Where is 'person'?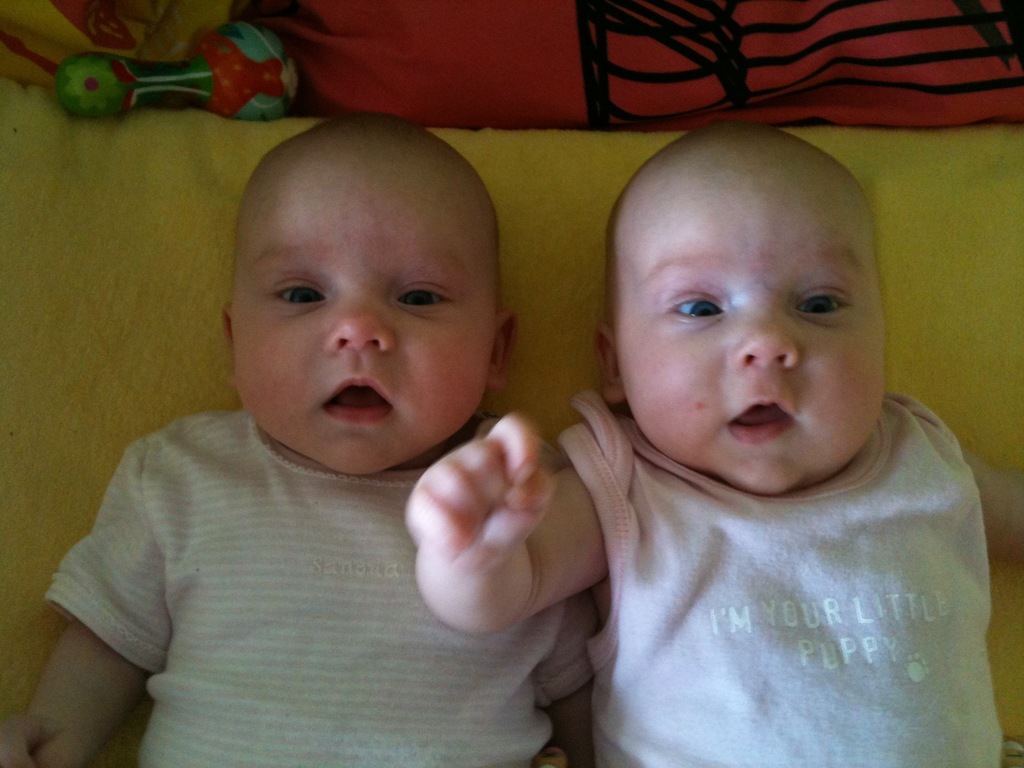
{"x1": 412, "y1": 119, "x2": 1011, "y2": 767}.
